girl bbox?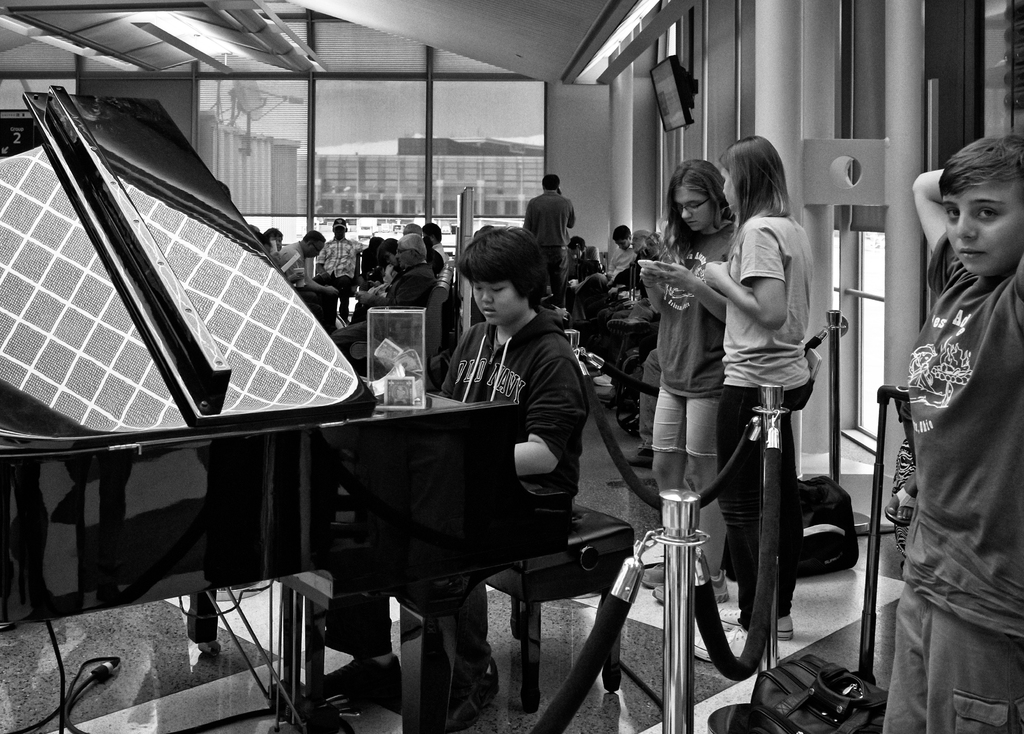
(652,160,726,577)
